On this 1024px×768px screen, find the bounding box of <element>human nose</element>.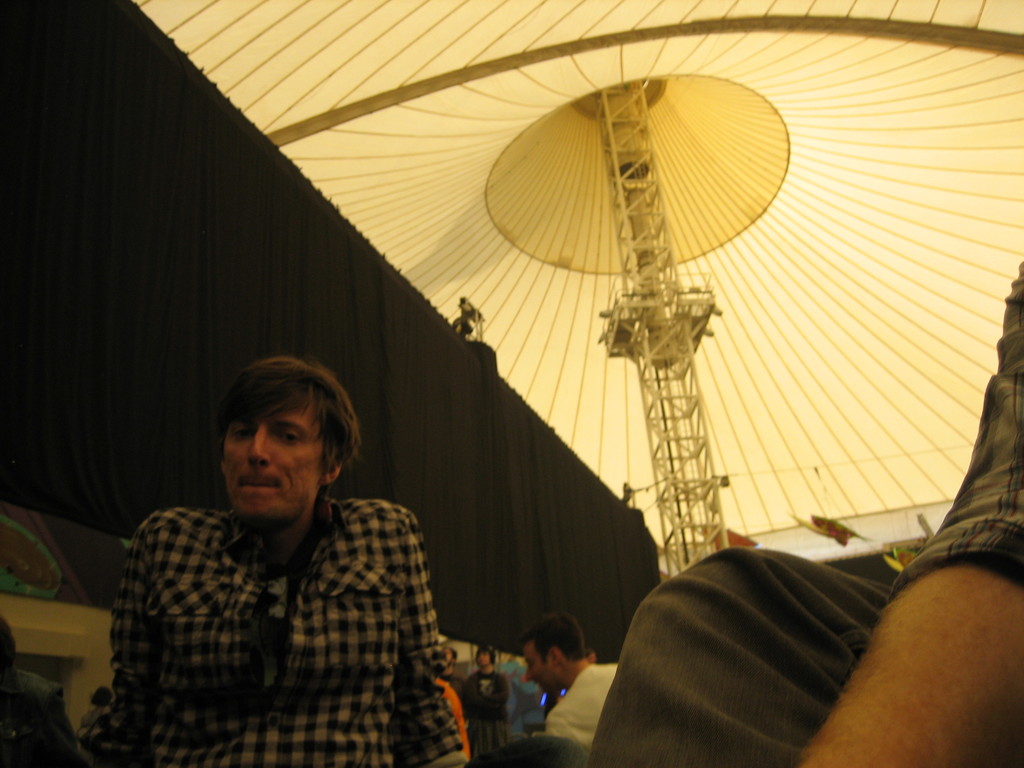
Bounding box: pyautogui.locateOnScreen(246, 426, 273, 464).
